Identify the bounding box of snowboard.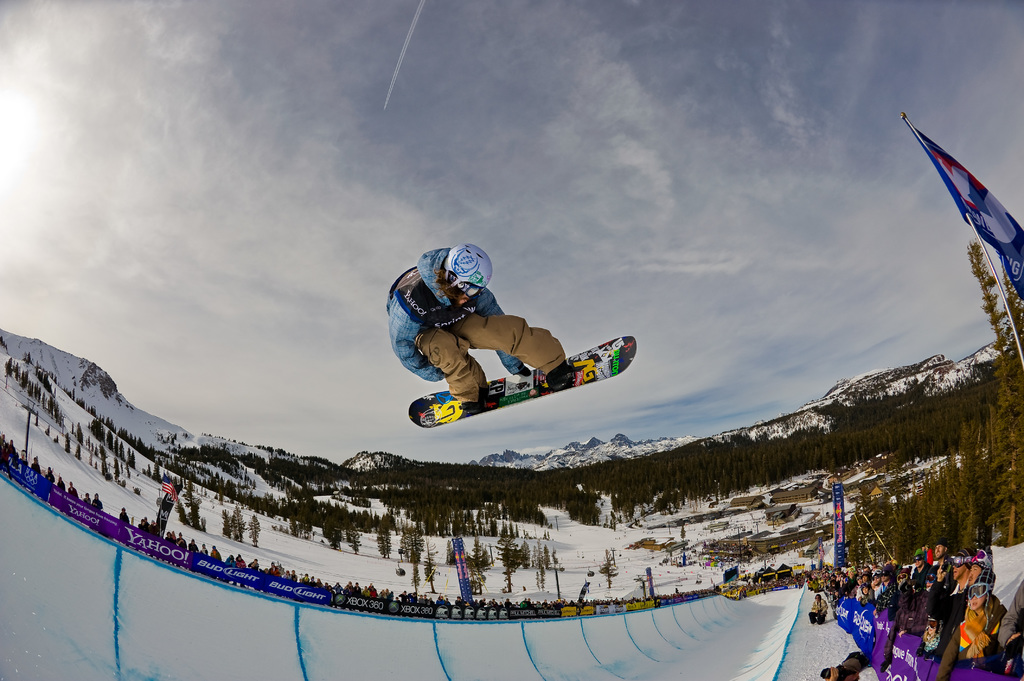
408,336,636,426.
